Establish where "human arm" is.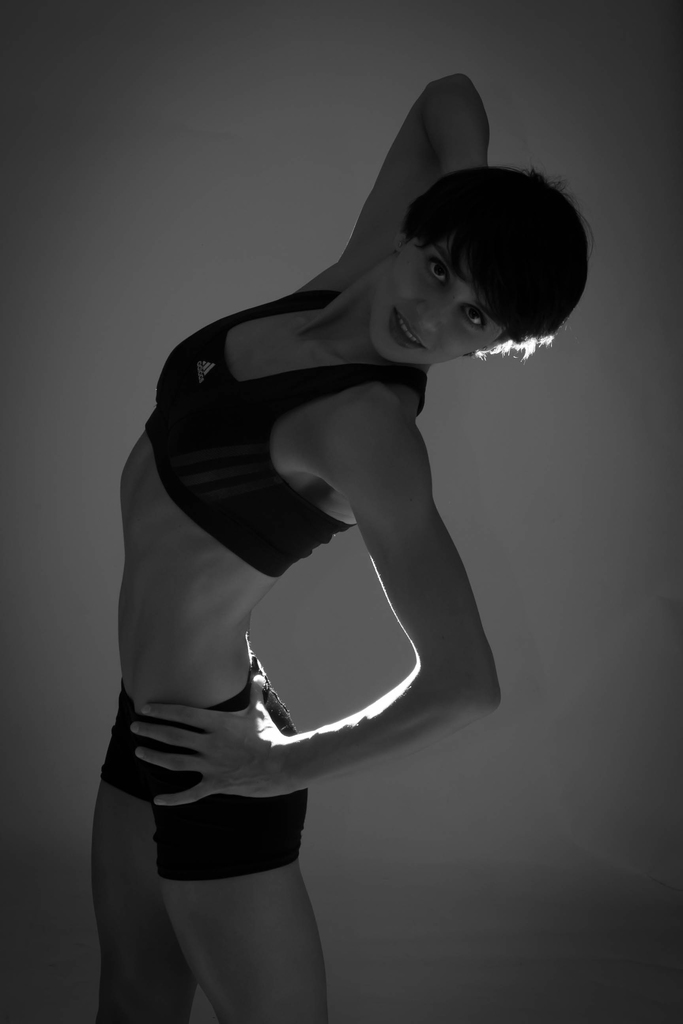
Established at (336, 74, 493, 261).
